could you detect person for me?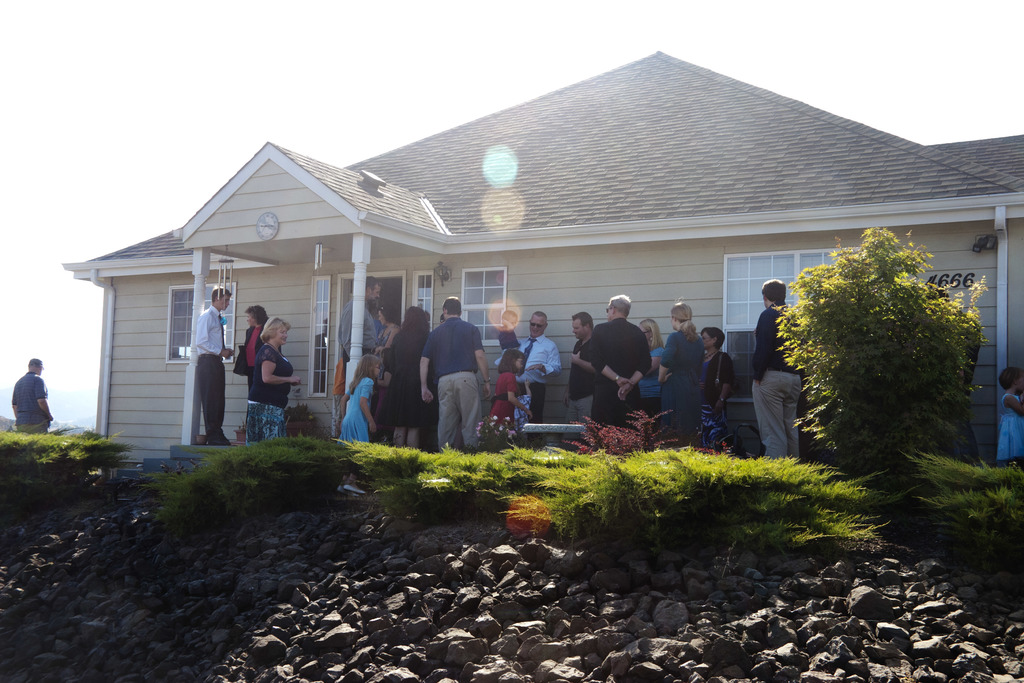
Detection result: [x1=996, y1=365, x2=1023, y2=468].
